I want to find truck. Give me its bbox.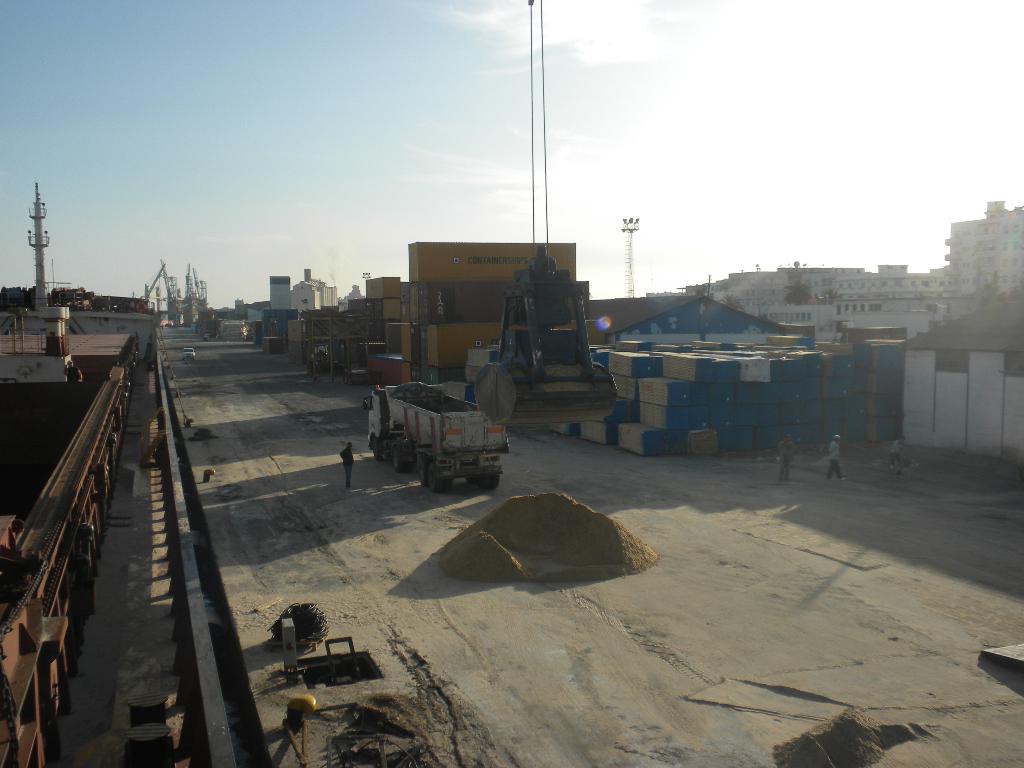
crop(357, 375, 516, 495).
